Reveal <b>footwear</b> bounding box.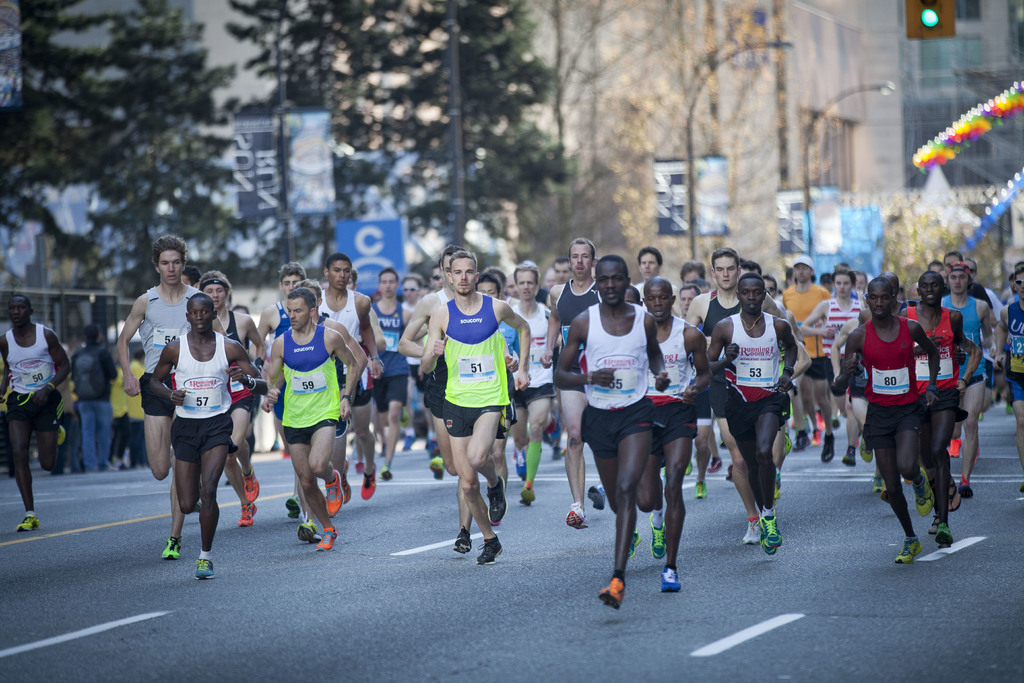
Revealed: 845/447/859/470.
